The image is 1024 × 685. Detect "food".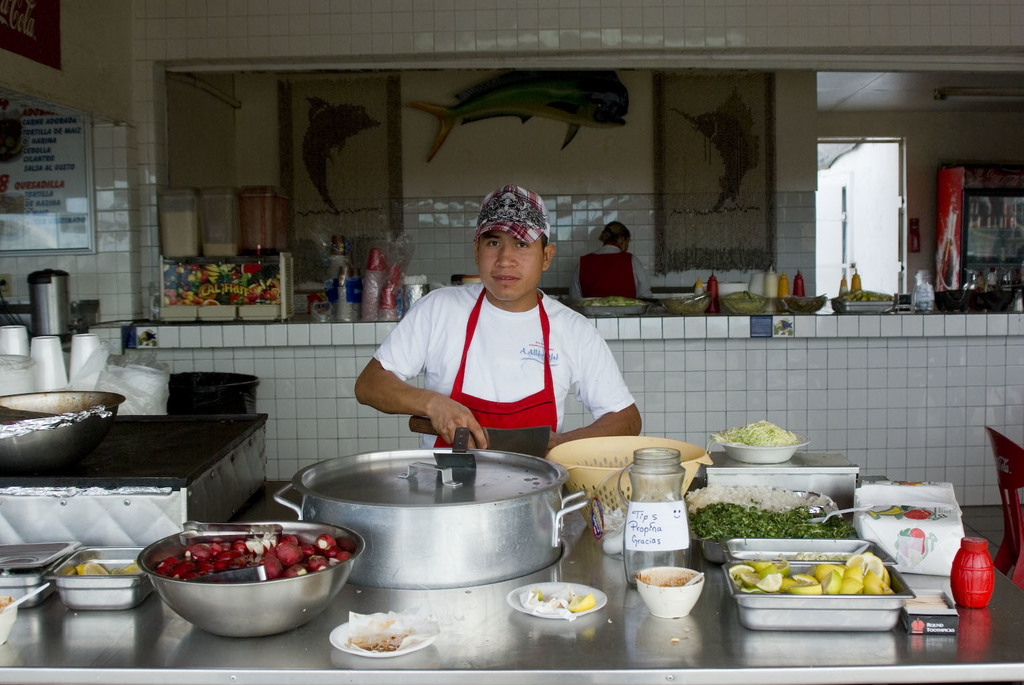
Detection: x1=694 y1=501 x2=854 y2=534.
